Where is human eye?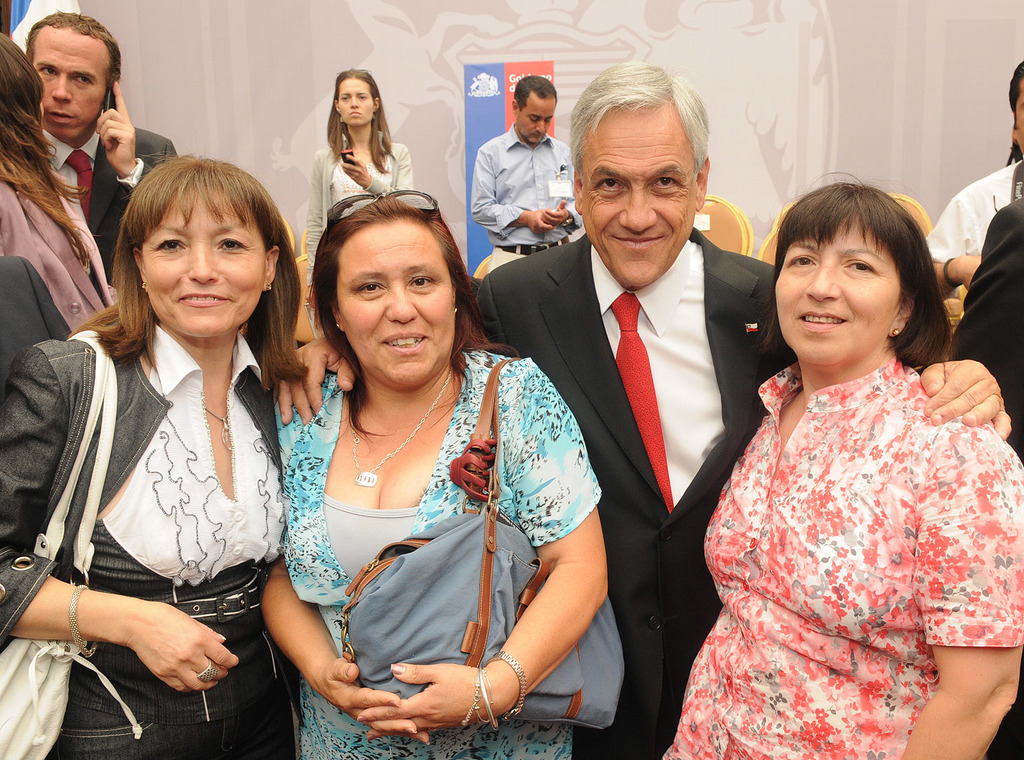
rect(648, 175, 680, 194).
